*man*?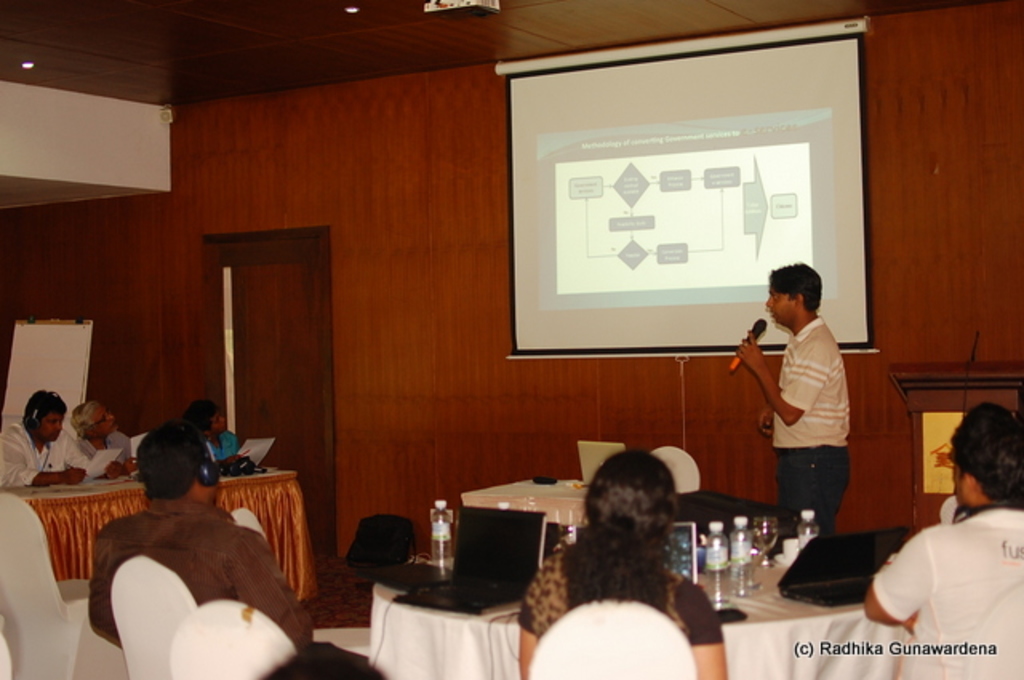
[left=70, top=405, right=142, bottom=474]
